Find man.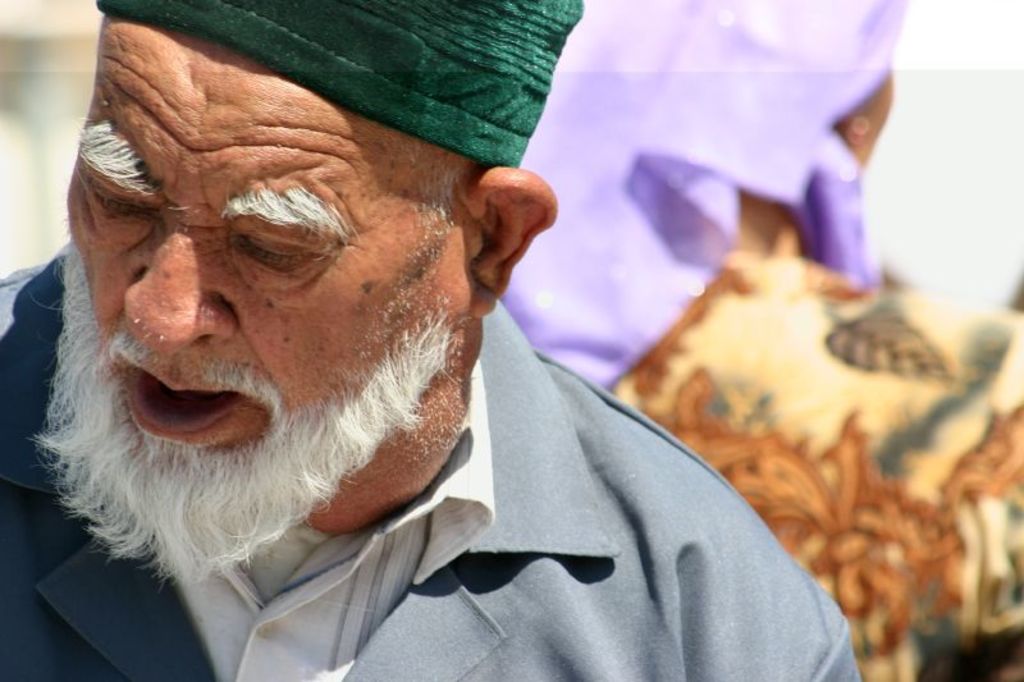
(0, 18, 861, 681).
